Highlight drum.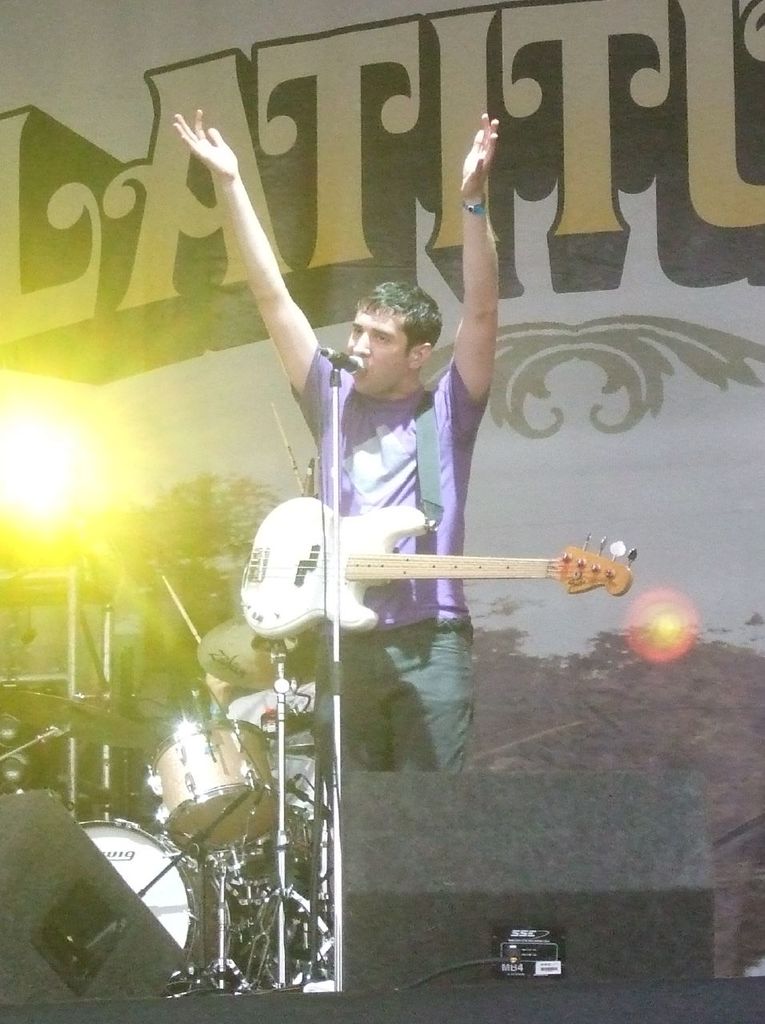
Highlighted region: <box>153,718,282,852</box>.
